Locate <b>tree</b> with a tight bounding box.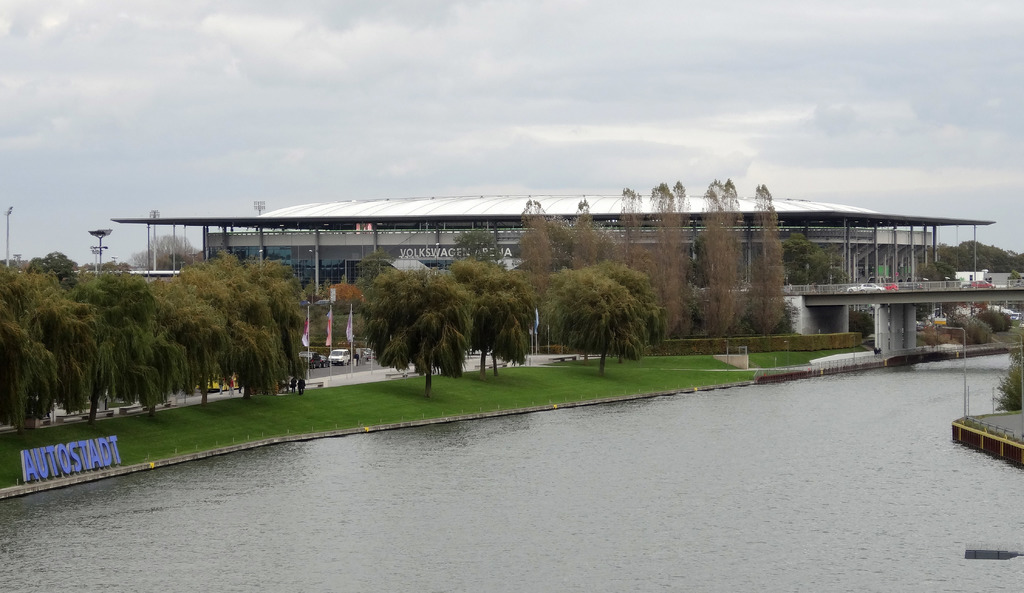
1016, 251, 1023, 276.
